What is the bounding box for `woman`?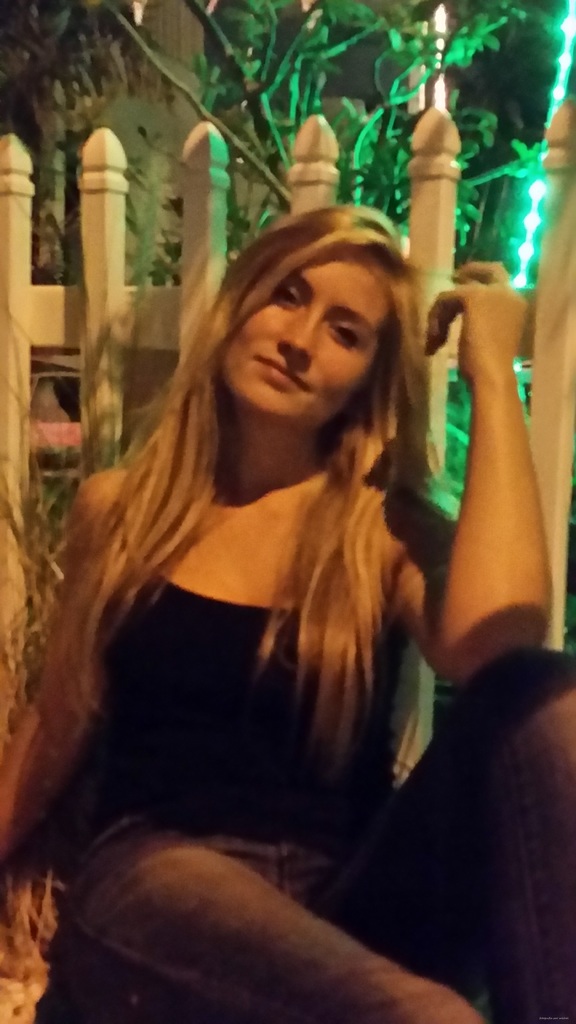
(0, 204, 575, 1023).
